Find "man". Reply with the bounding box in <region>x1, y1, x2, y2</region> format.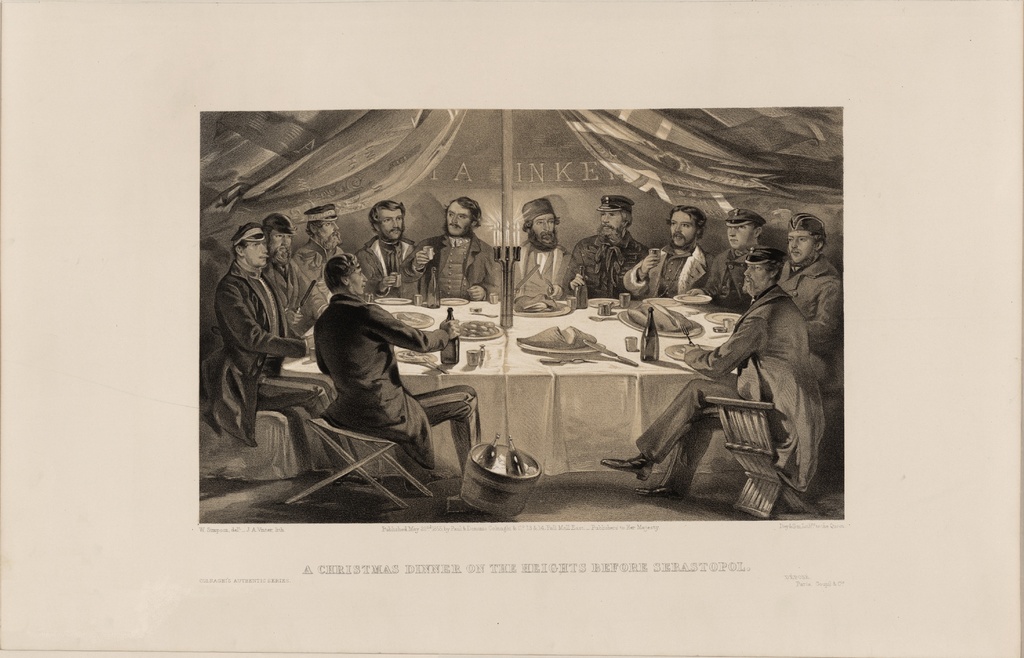
<region>570, 193, 653, 293</region>.
